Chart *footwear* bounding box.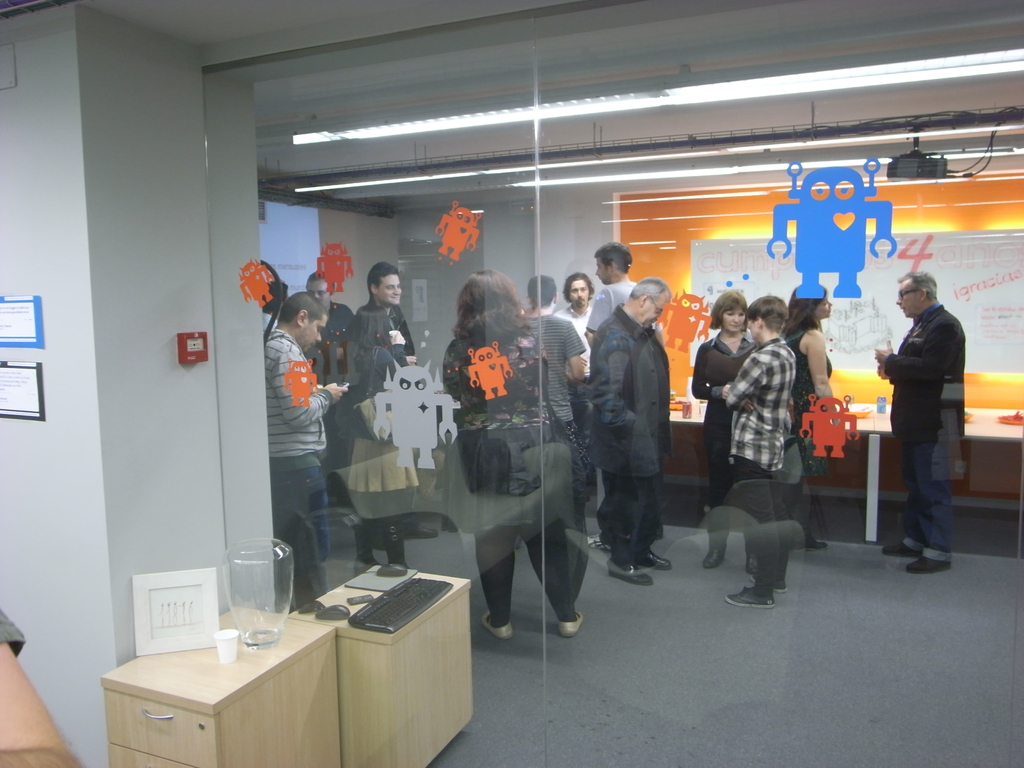
Charted: l=582, t=532, r=611, b=550.
